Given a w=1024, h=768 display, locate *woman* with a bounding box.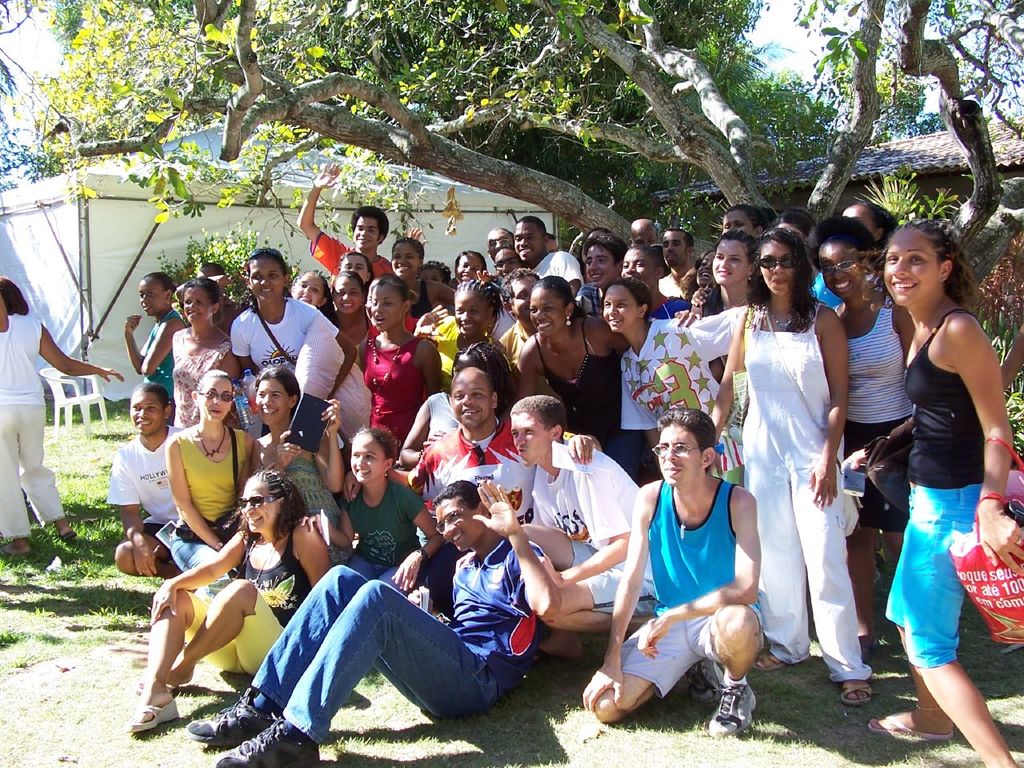
Located: 728/219/870/719.
